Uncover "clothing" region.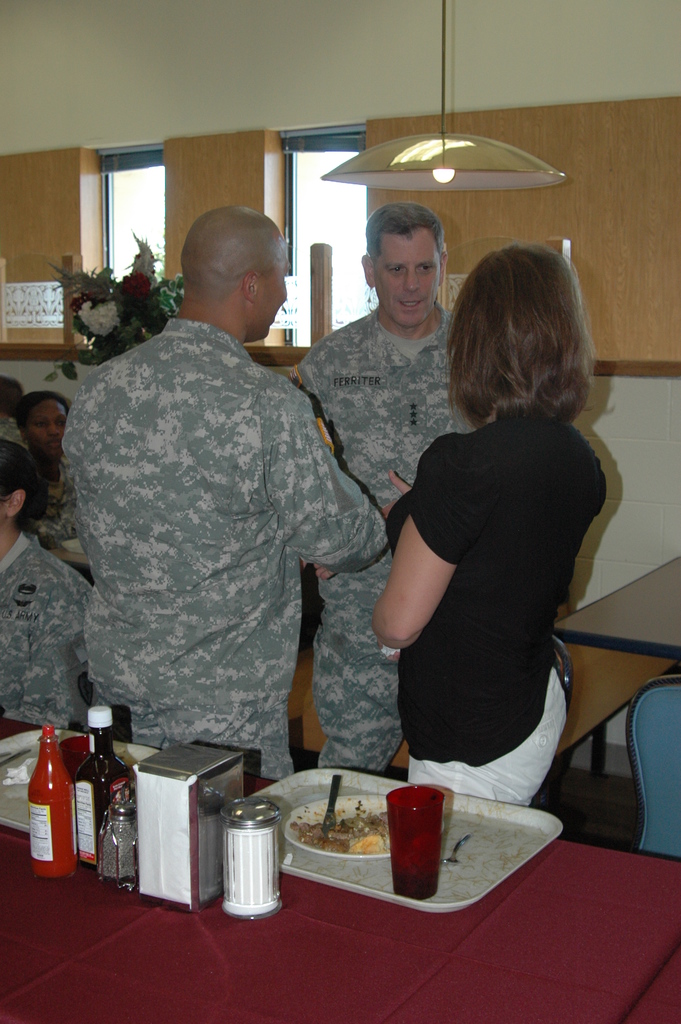
Uncovered: 0:417:29:452.
